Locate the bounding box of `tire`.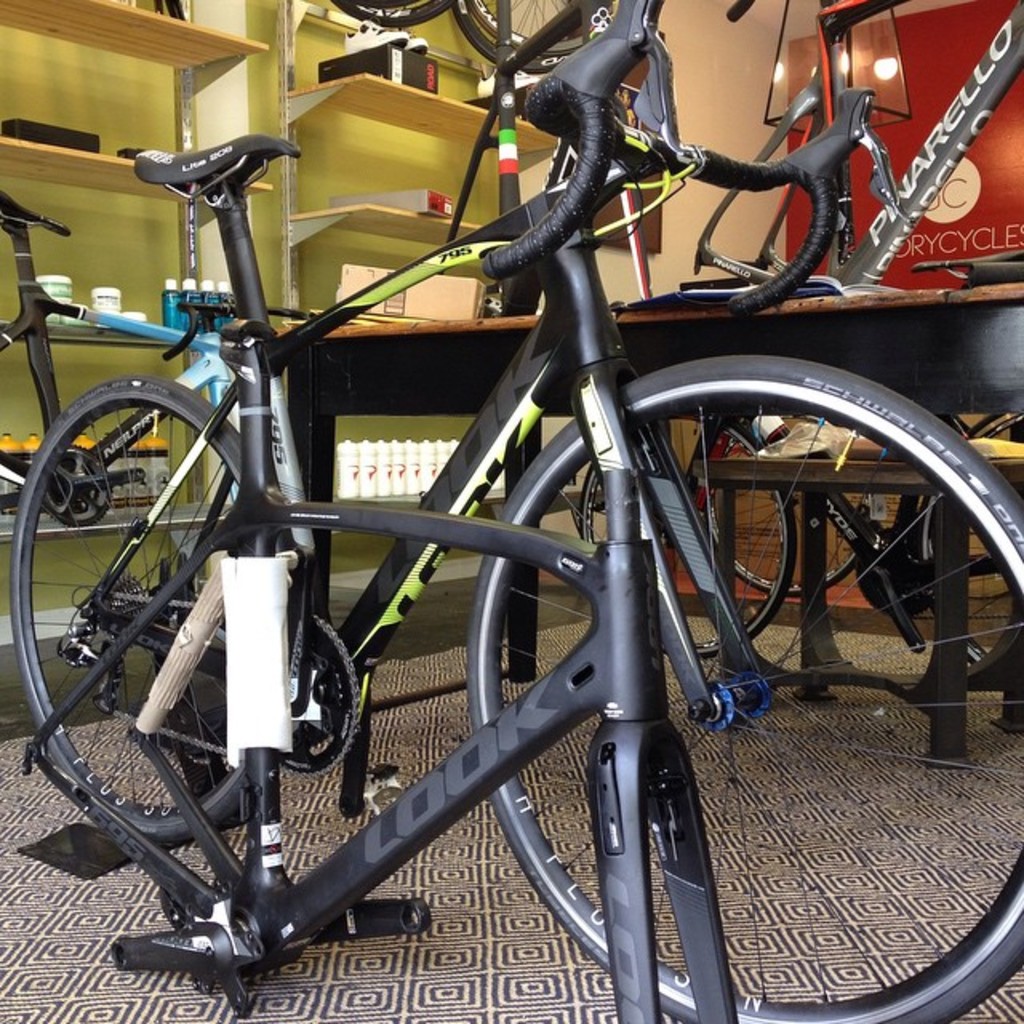
Bounding box: {"x1": 459, "y1": 352, "x2": 1022, "y2": 1022}.
